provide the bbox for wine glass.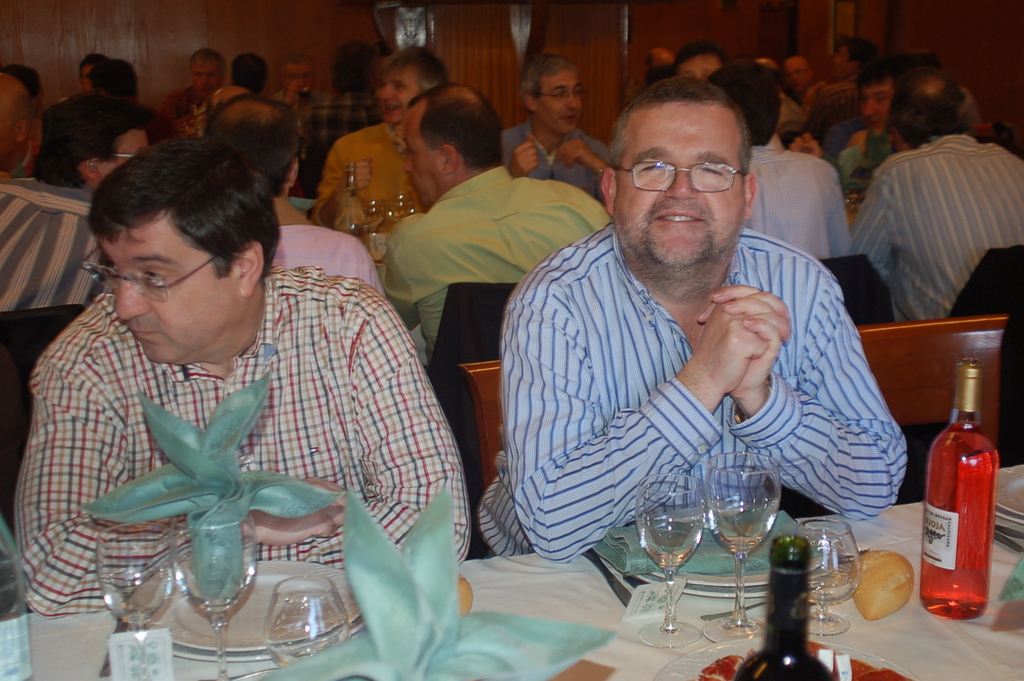
bbox=[702, 451, 783, 639].
